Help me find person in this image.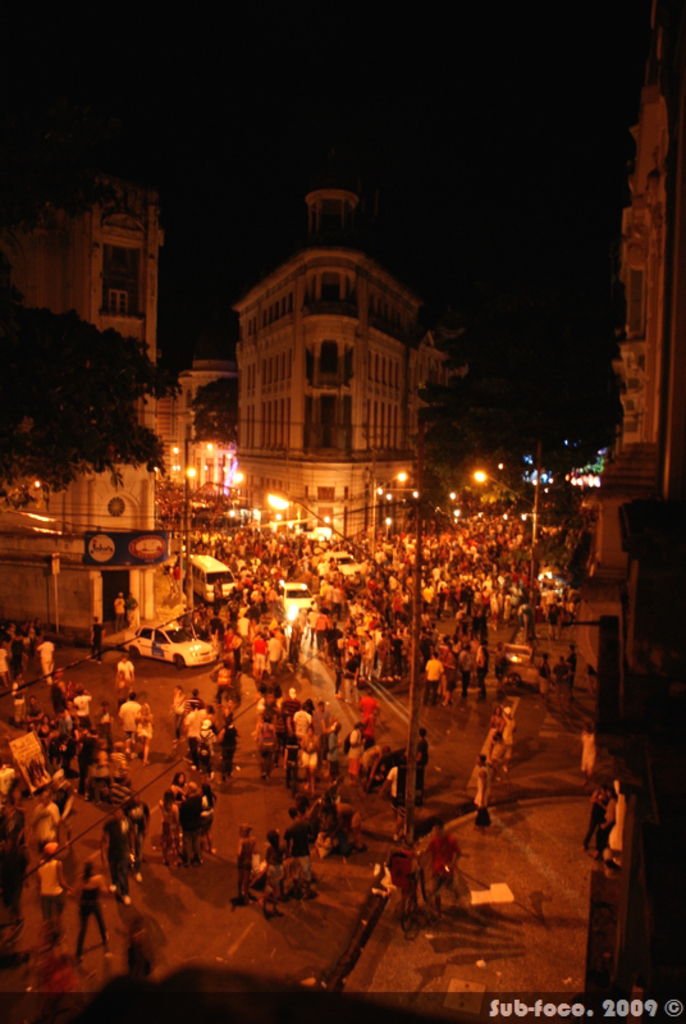
Found it: box=[120, 790, 155, 874].
